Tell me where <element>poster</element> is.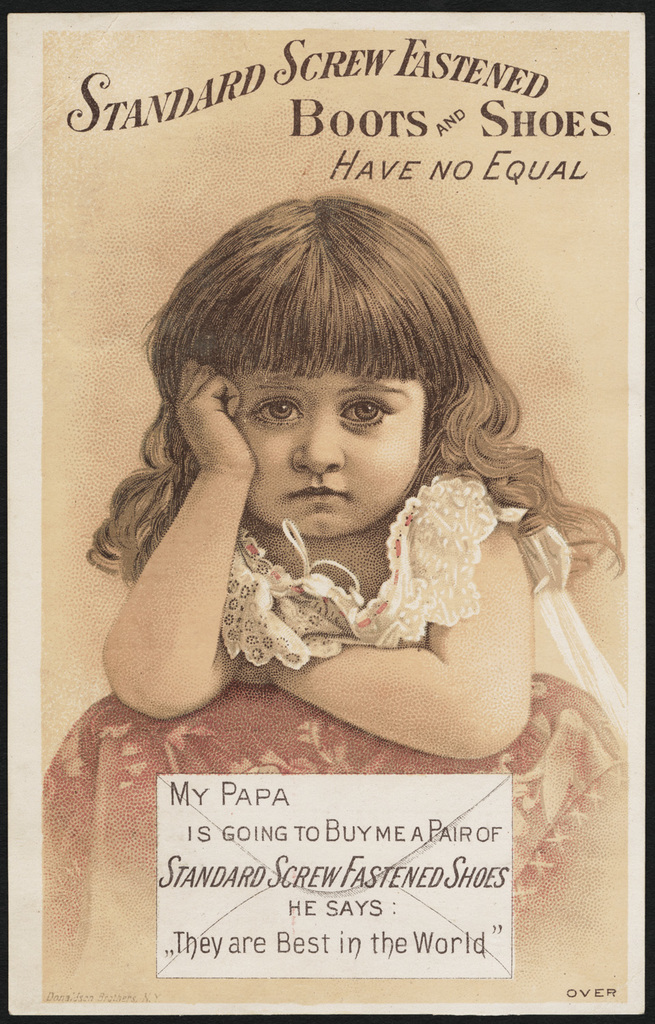
<element>poster</element> is at [0,0,654,1023].
